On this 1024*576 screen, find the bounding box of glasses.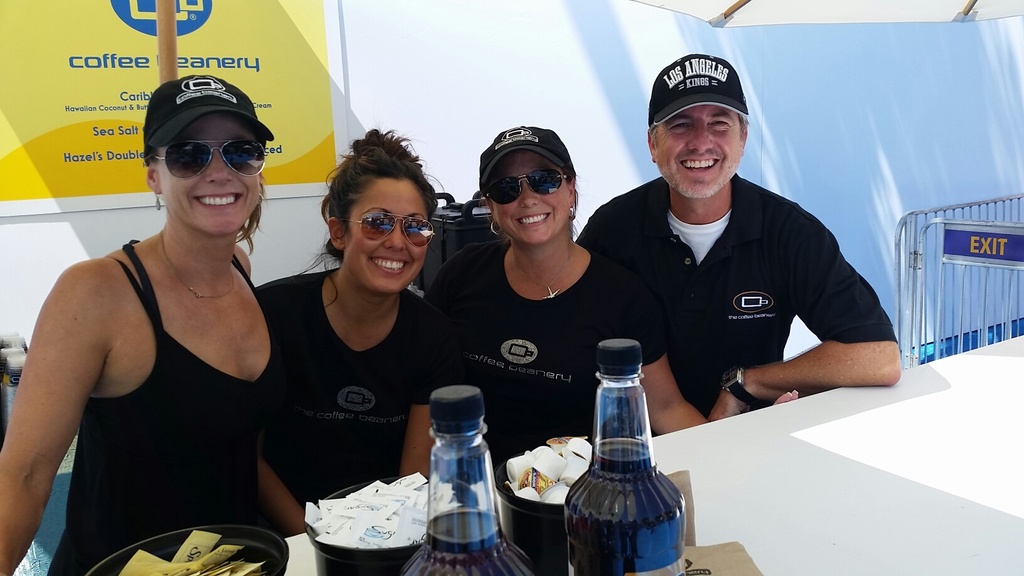
Bounding box: <box>328,204,435,246</box>.
